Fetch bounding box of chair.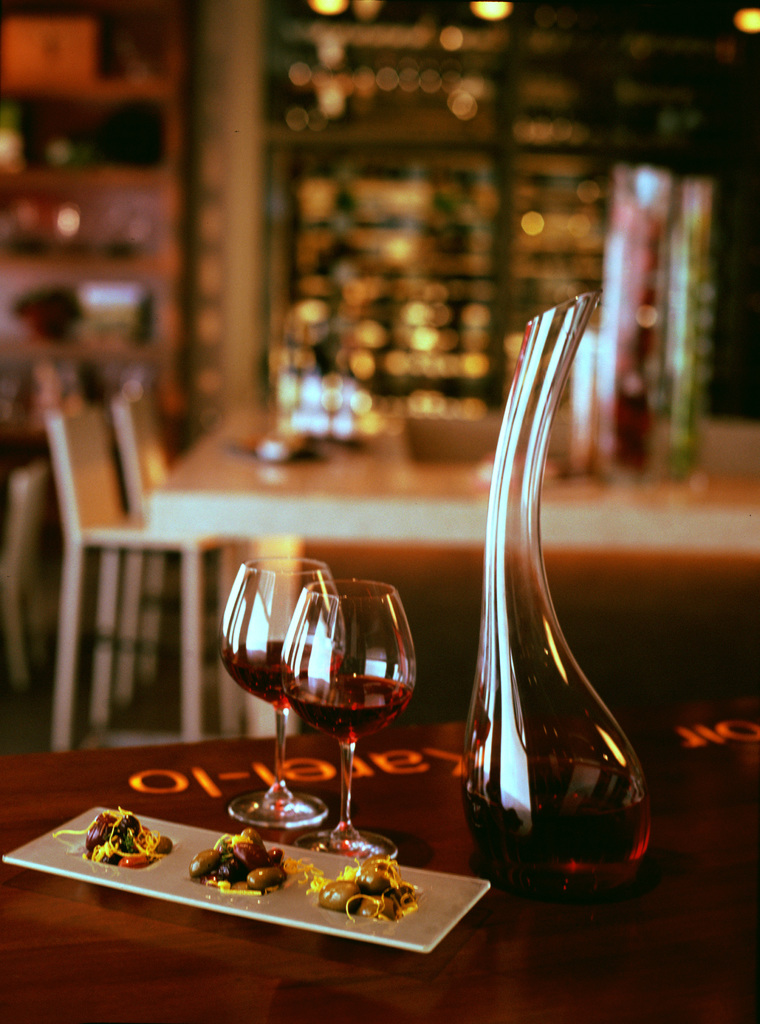
Bbox: select_region(113, 380, 297, 723).
